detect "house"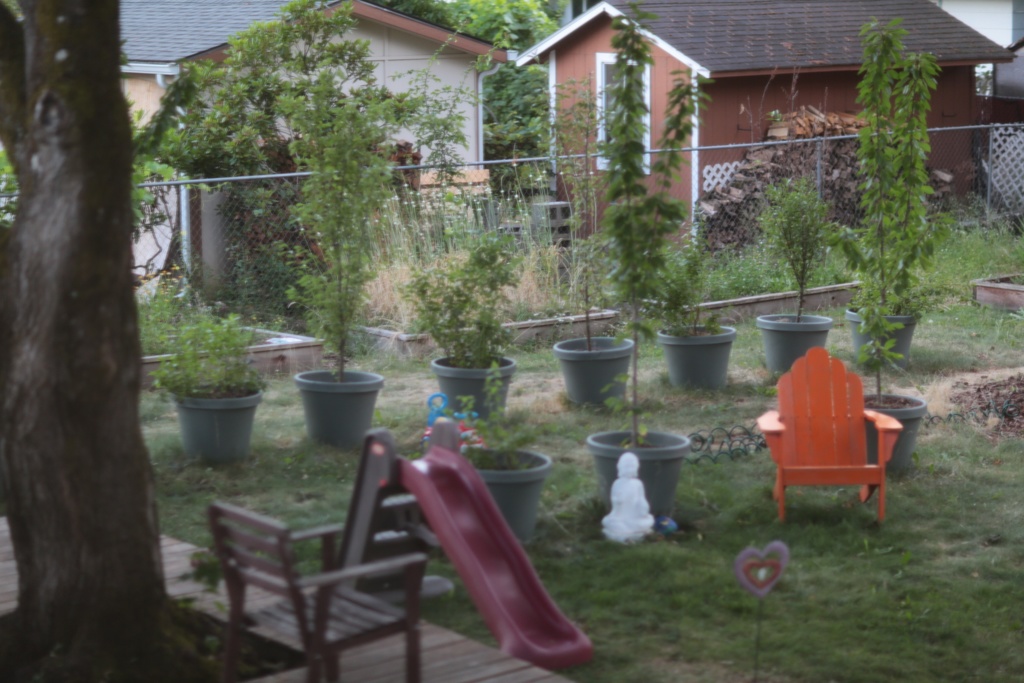
rect(126, 0, 284, 111)
